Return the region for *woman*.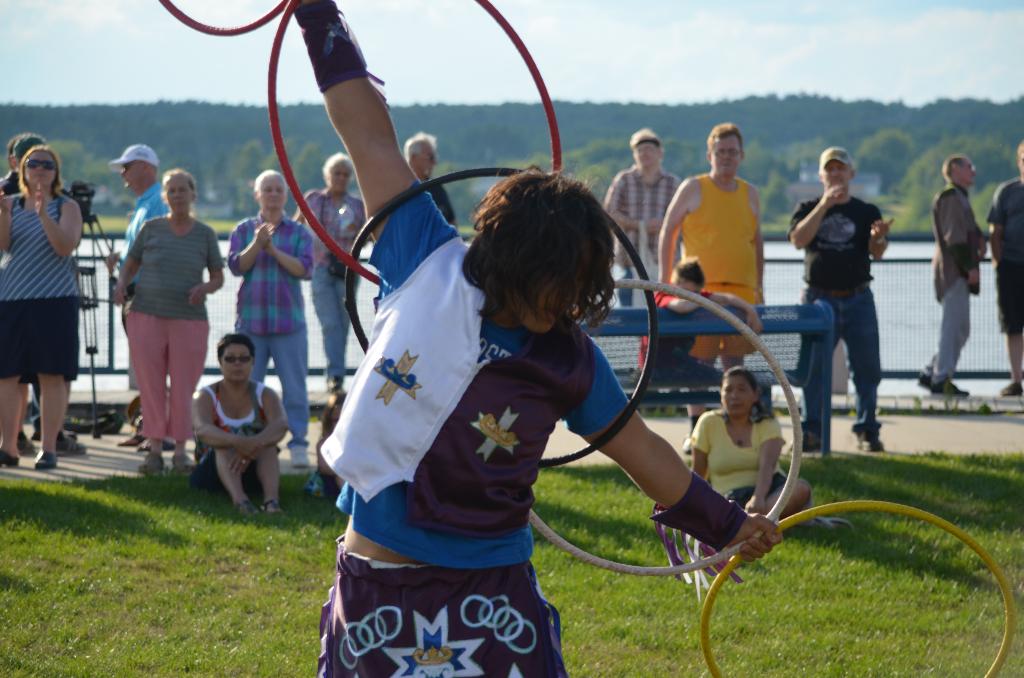
[0, 143, 84, 469].
